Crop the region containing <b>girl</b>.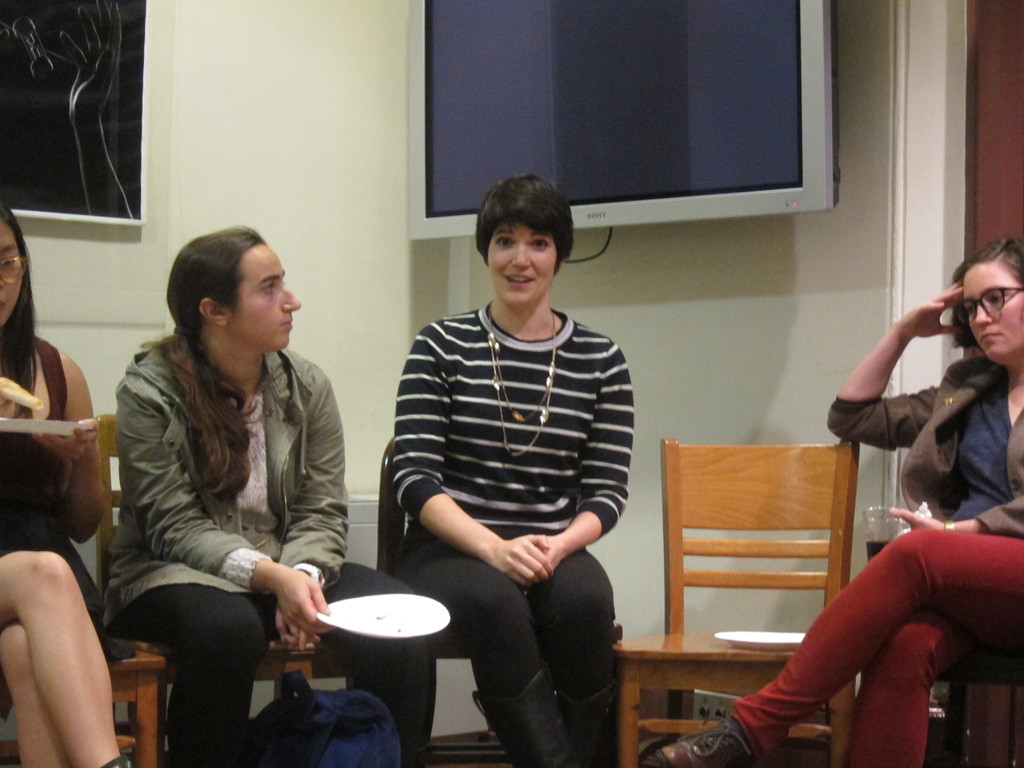
Crop region: <region>115, 227, 438, 761</region>.
